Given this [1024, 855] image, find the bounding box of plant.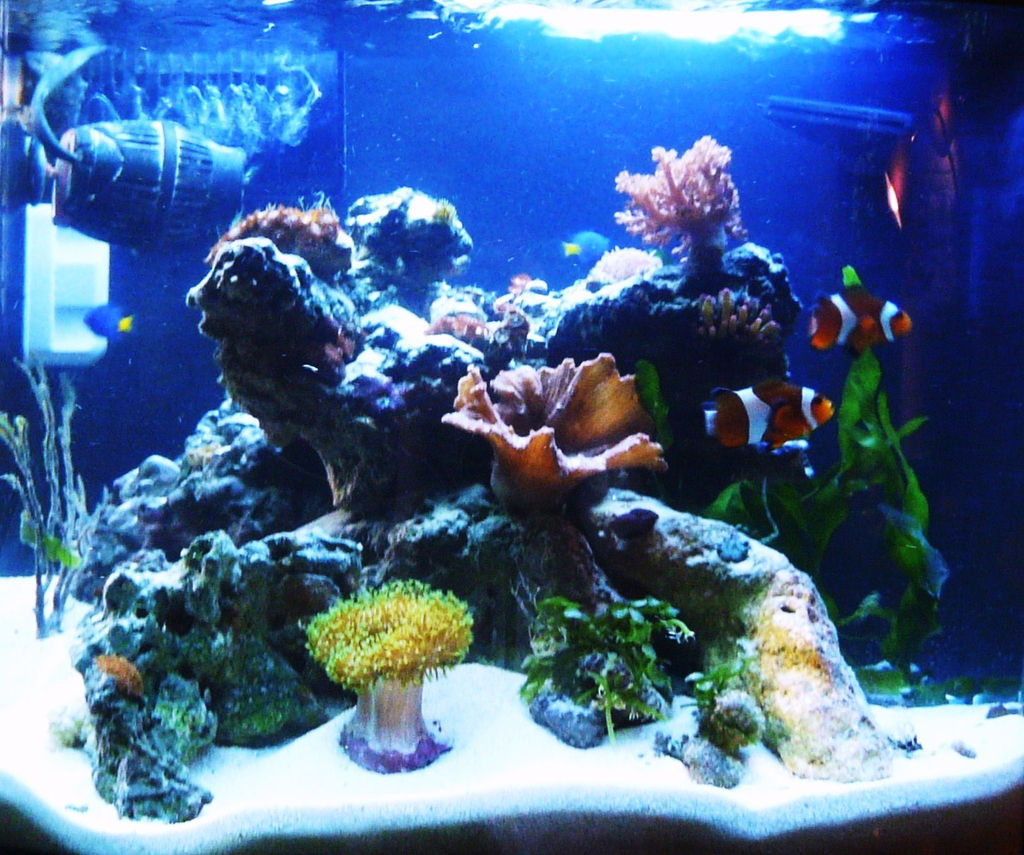
(x1=296, y1=566, x2=481, y2=750).
